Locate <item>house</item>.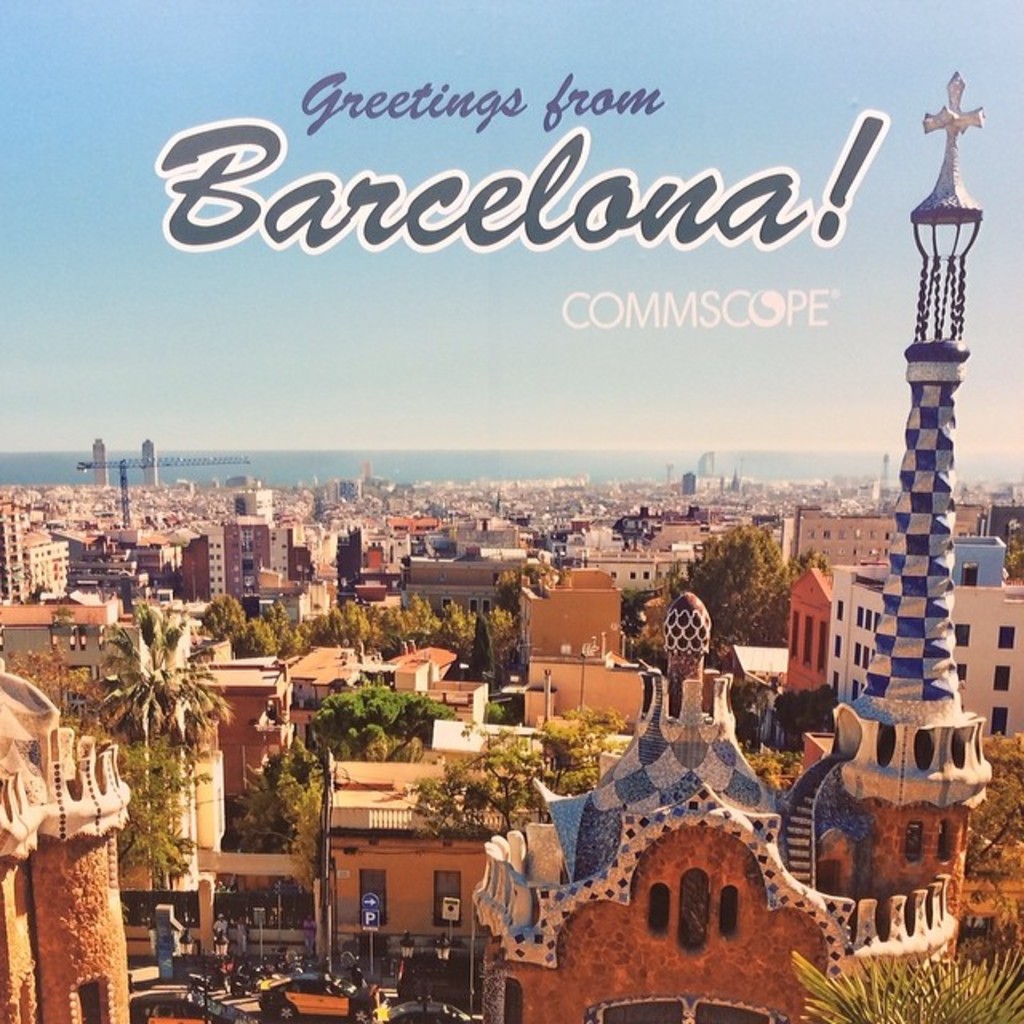
Bounding box: bbox(138, 442, 155, 488).
